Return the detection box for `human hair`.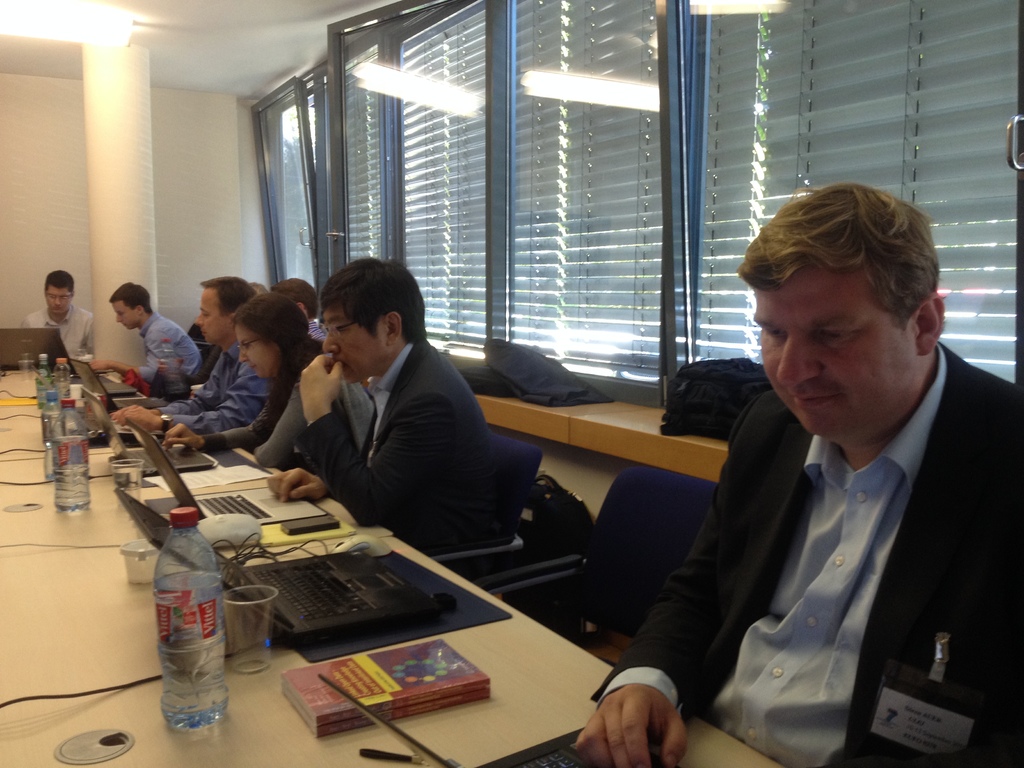
(x1=234, y1=291, x2=323, y2=403).
